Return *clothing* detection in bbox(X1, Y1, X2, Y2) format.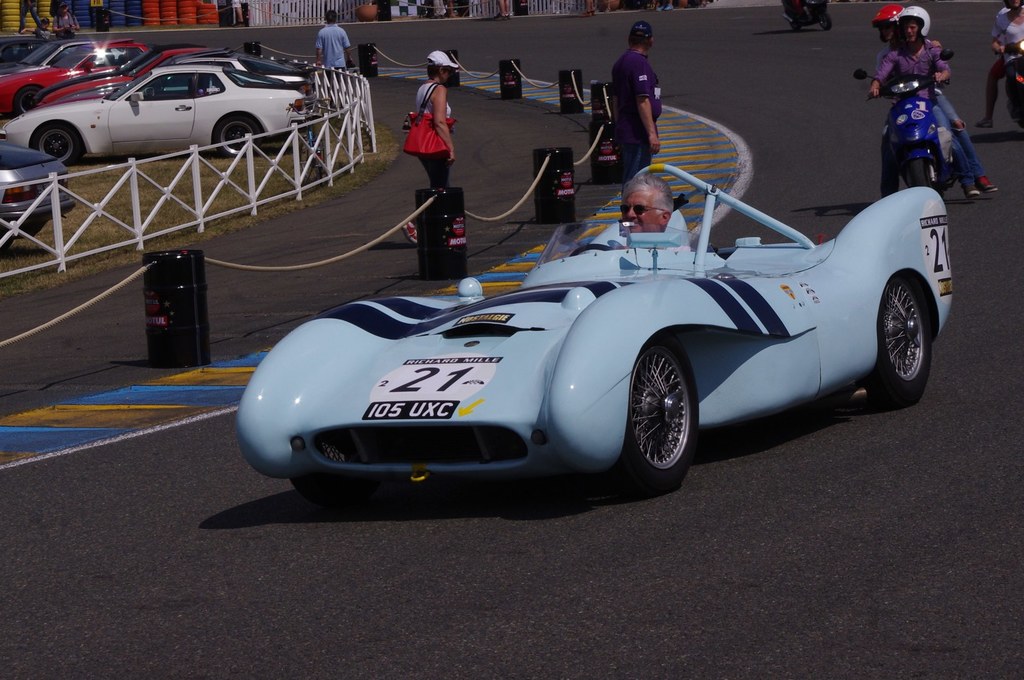
bbox(995, 6, 1023, 16).
